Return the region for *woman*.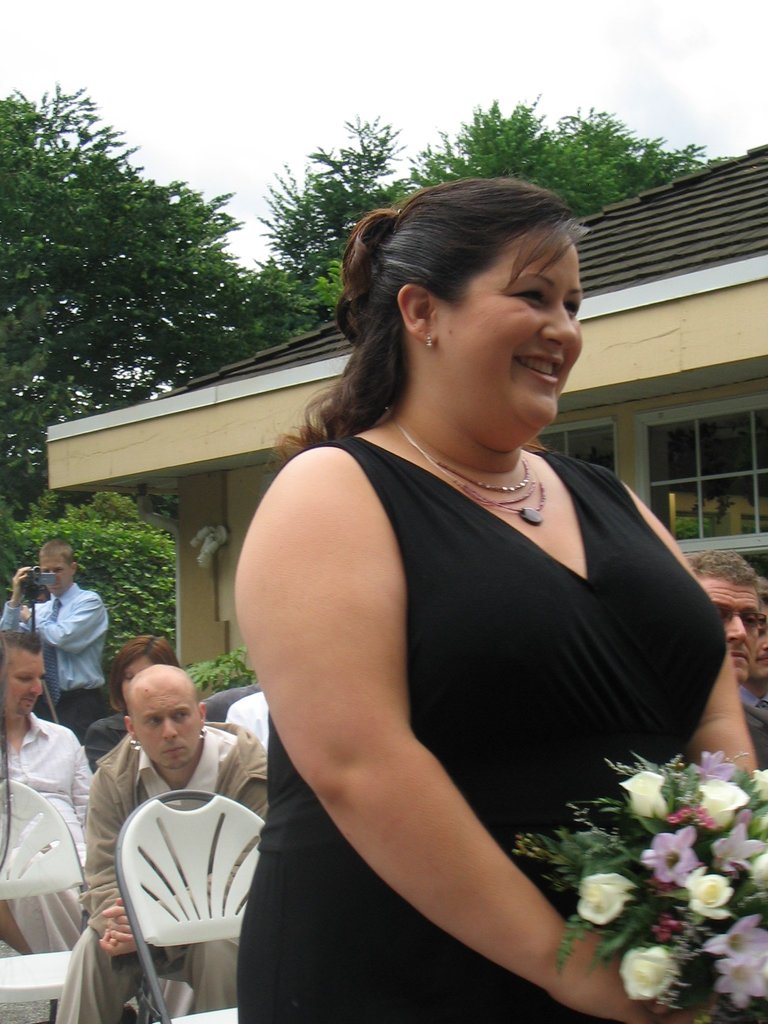
left=81, top=630, right=177, bottom=767.
